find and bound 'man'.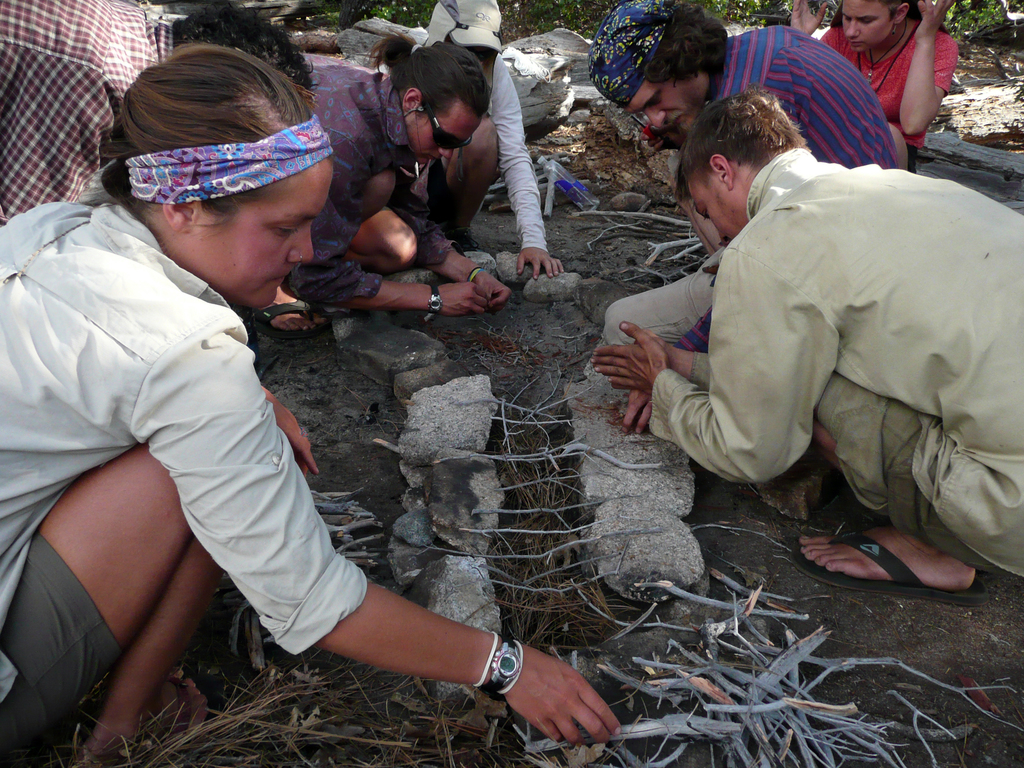
Bound: detection(591, 90, 1023, 593).
